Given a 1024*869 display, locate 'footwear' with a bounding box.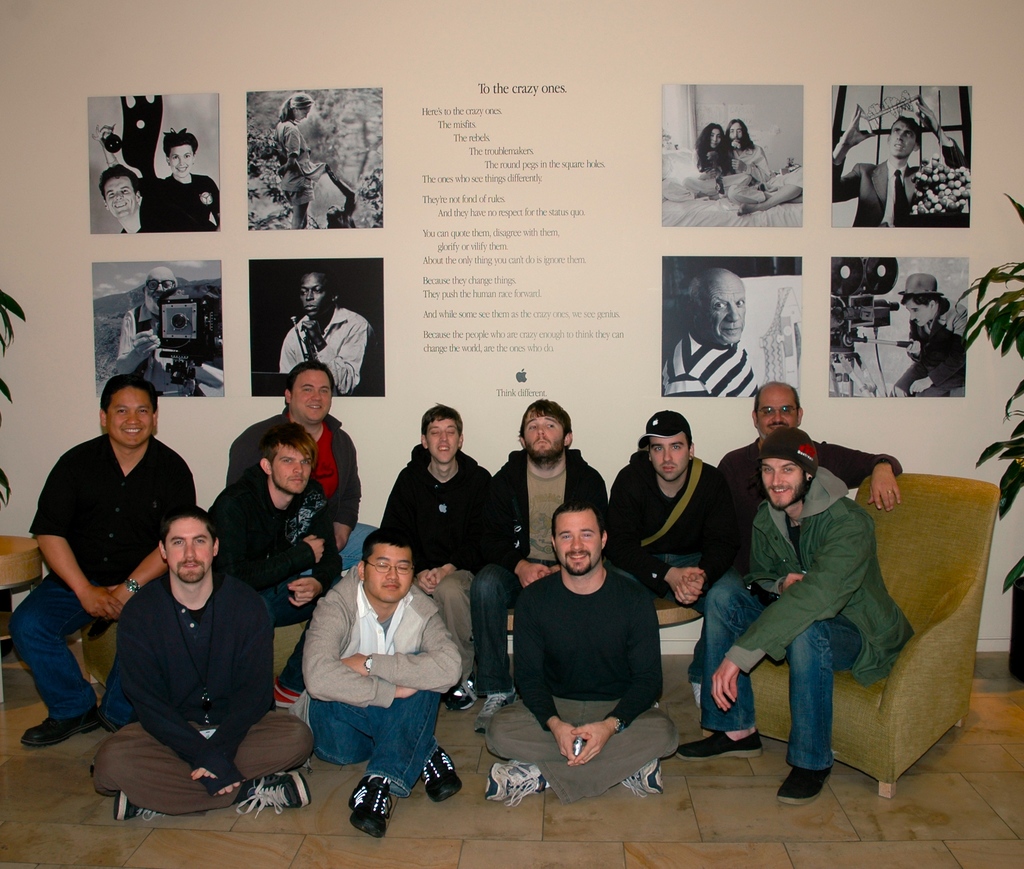
Located: <bbox>343, 771, 394, 840</bbox>.
